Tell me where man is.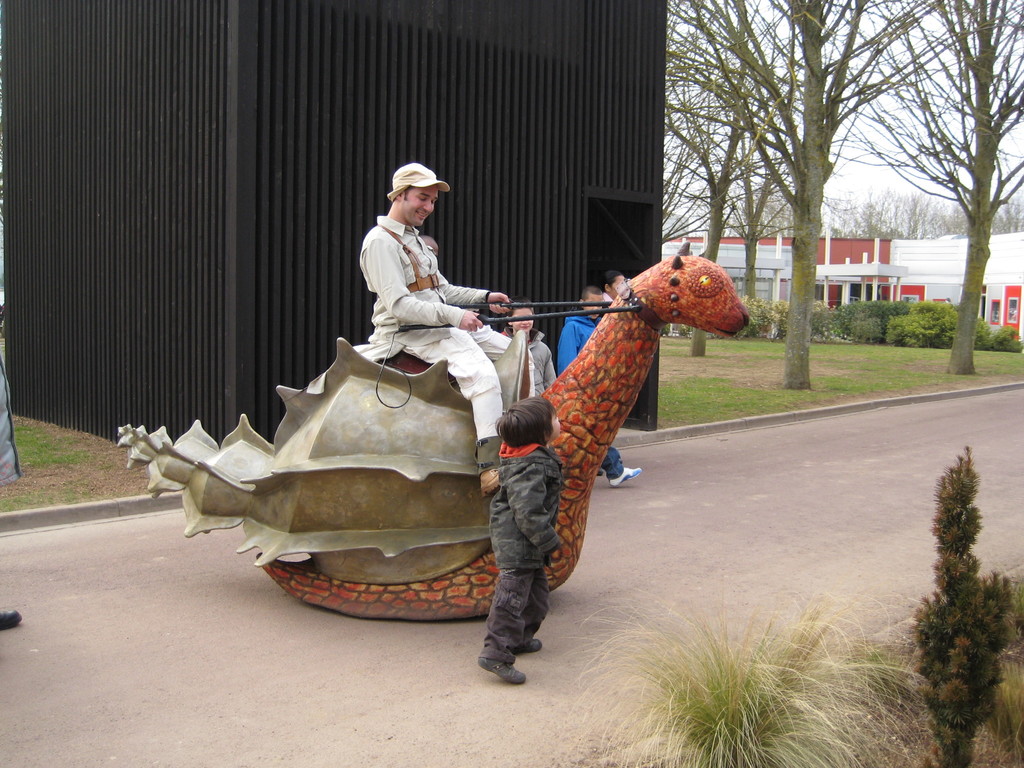
man is at rect(358, 164, 534, 500).
